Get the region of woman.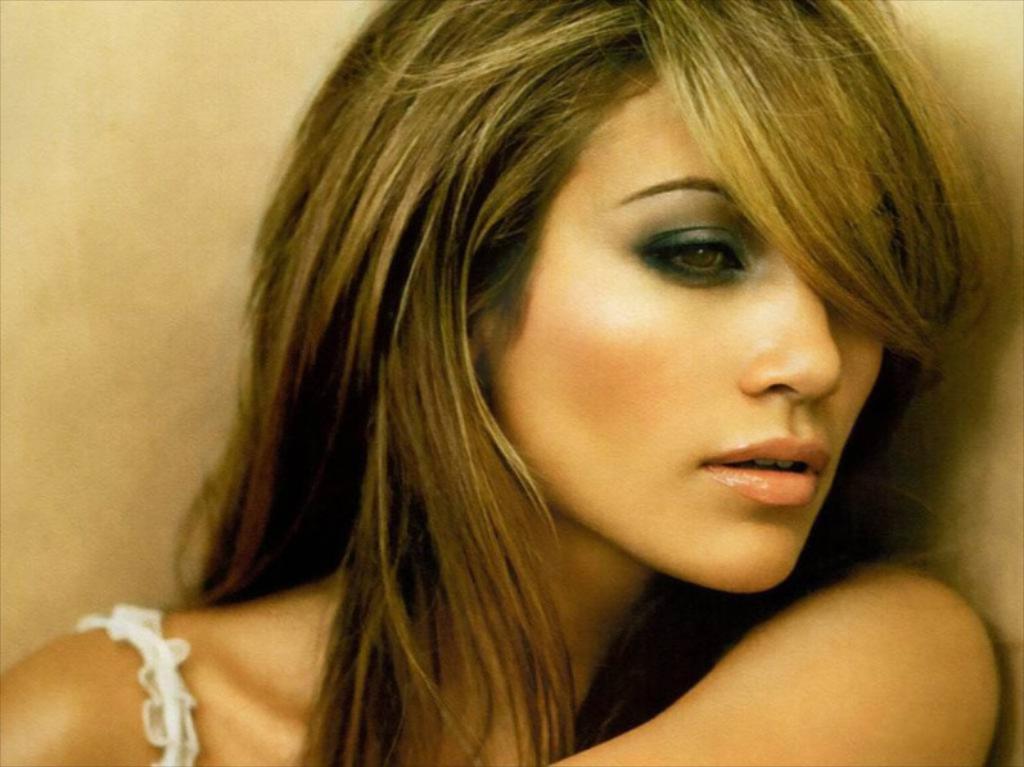
BBox(105, 0, 1023, 766).
